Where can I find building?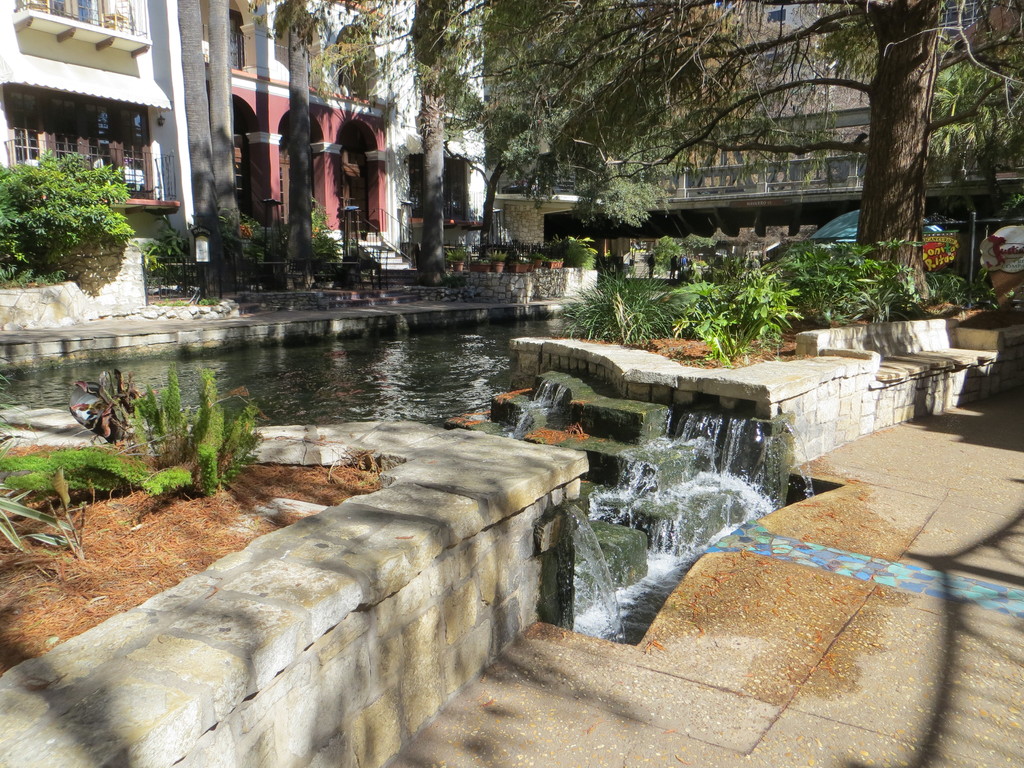
You can find it at box(199, 0, 484, 271).
